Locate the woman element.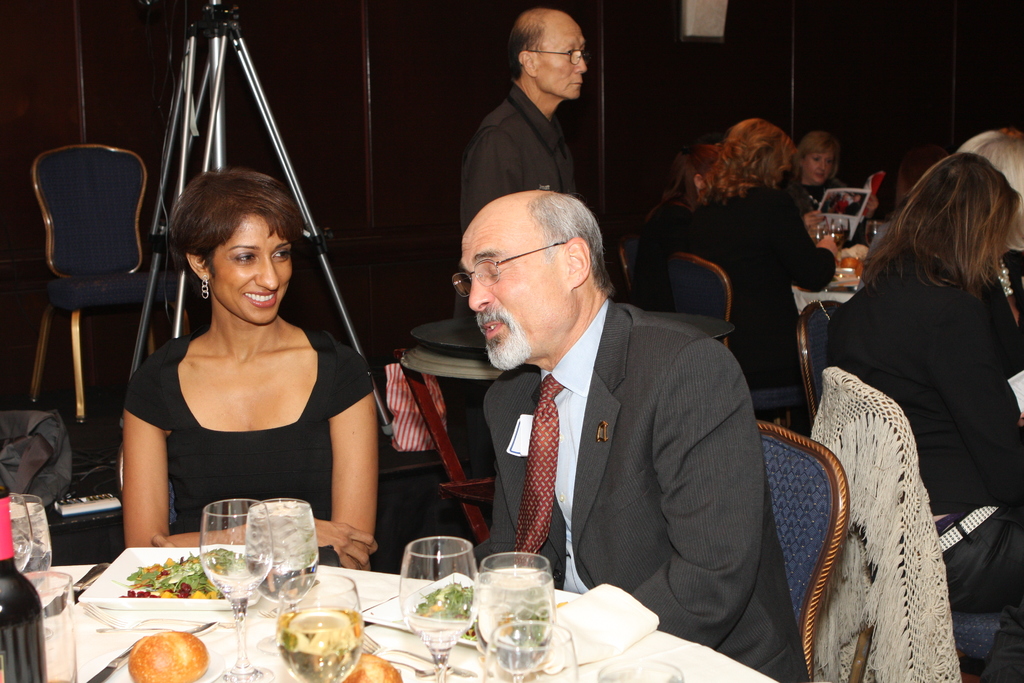
Element bbox: bbox(628, 147, 724, 311).
